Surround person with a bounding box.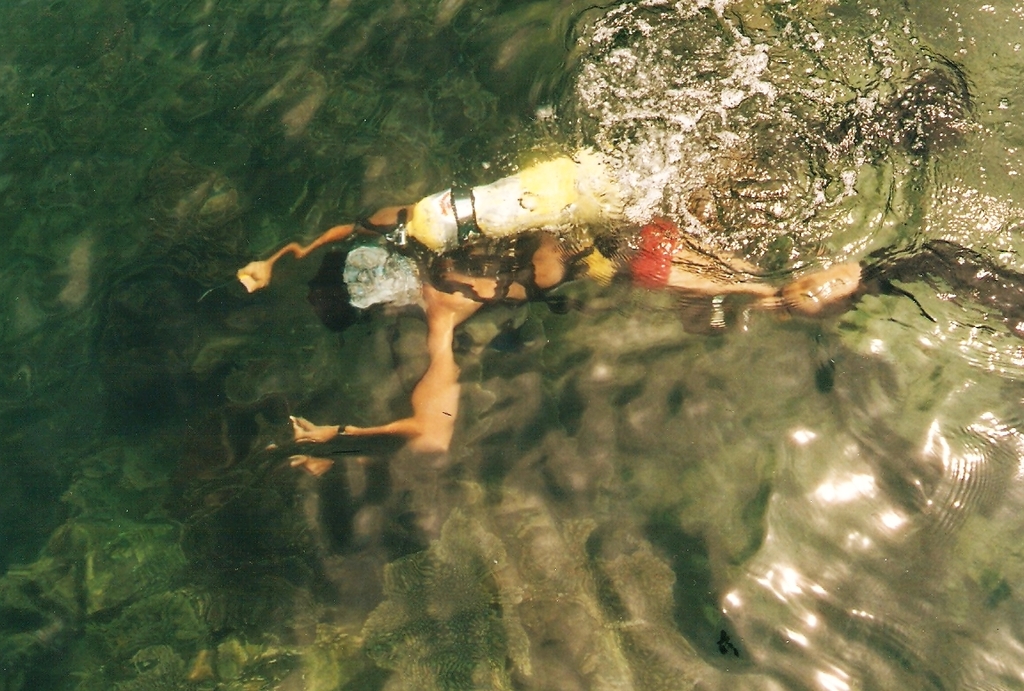
left=233, top=152, right=869, bottom=471.
